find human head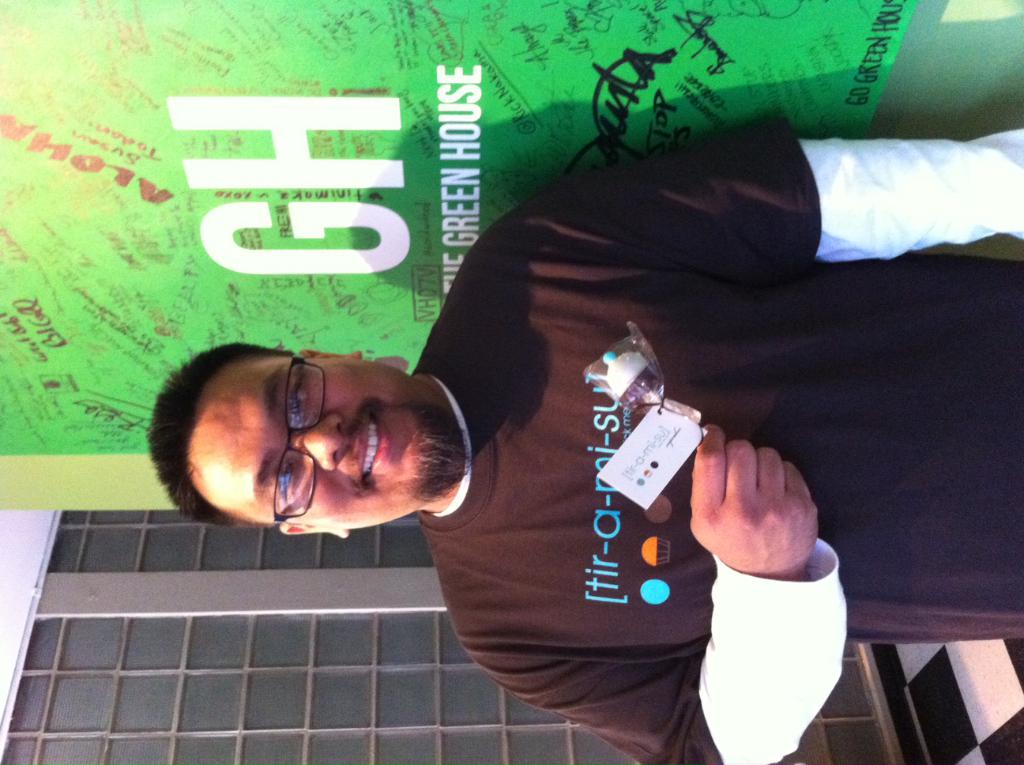
152 342 472 537
